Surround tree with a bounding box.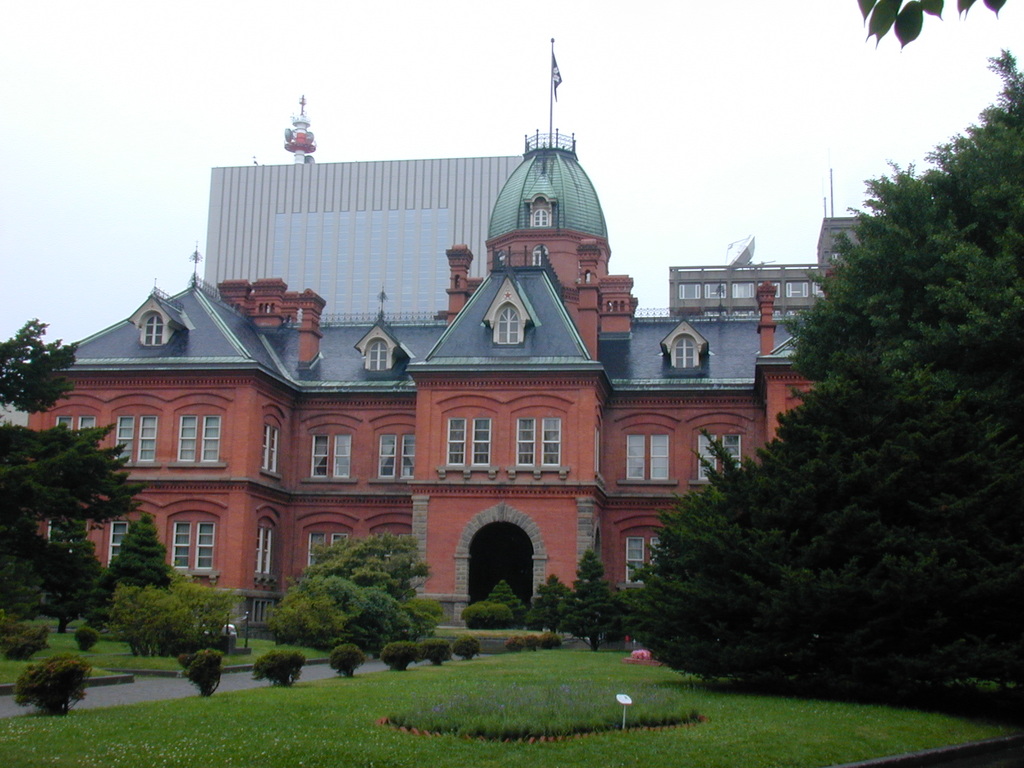
region(454, 637, 474, 660).
